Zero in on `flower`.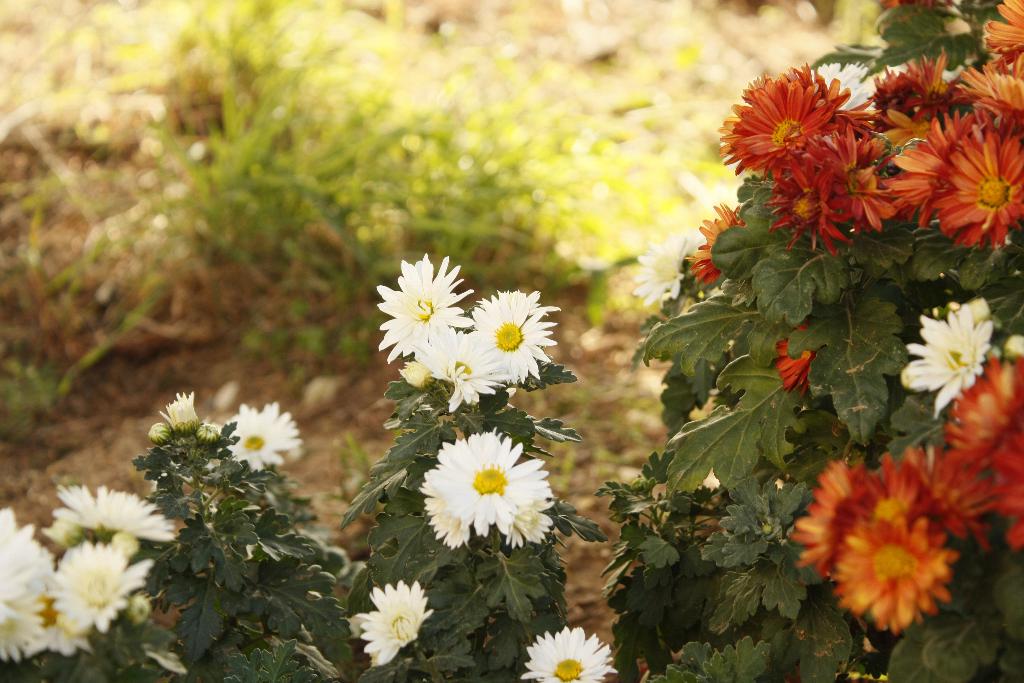
Zeroed in: BBox(159, 388, 198, 436).
